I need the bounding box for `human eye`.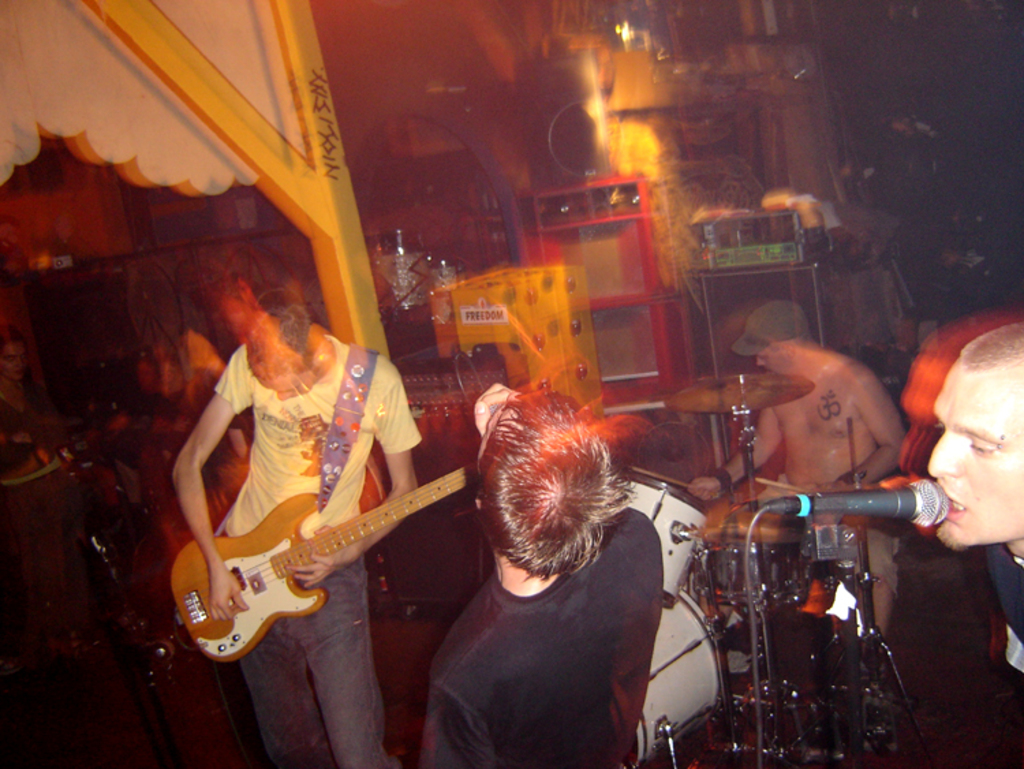
Here it is: [x1=960, y1=437, x2=1004, y2=462].
